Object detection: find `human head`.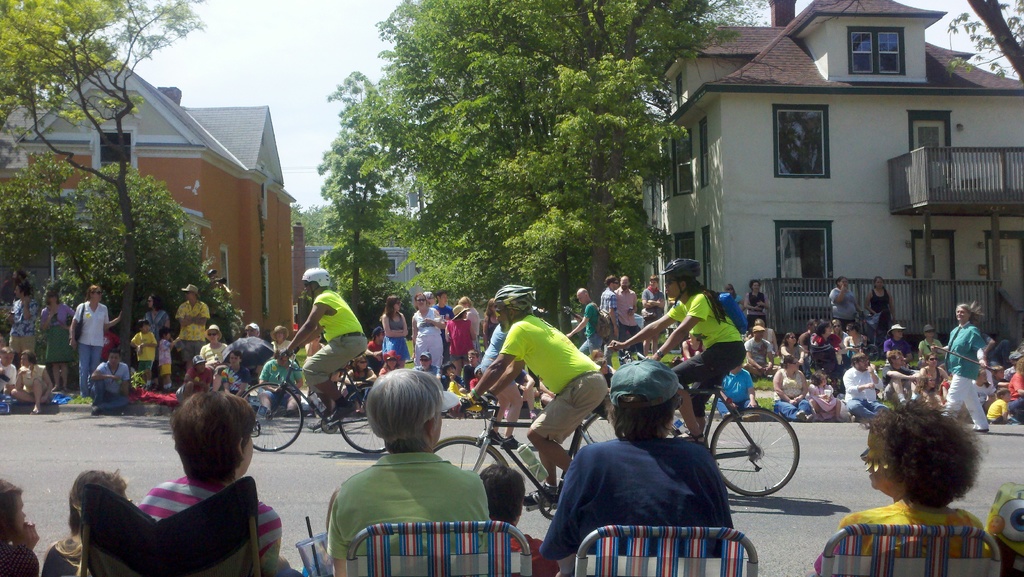
847, 350, 871, 371.
